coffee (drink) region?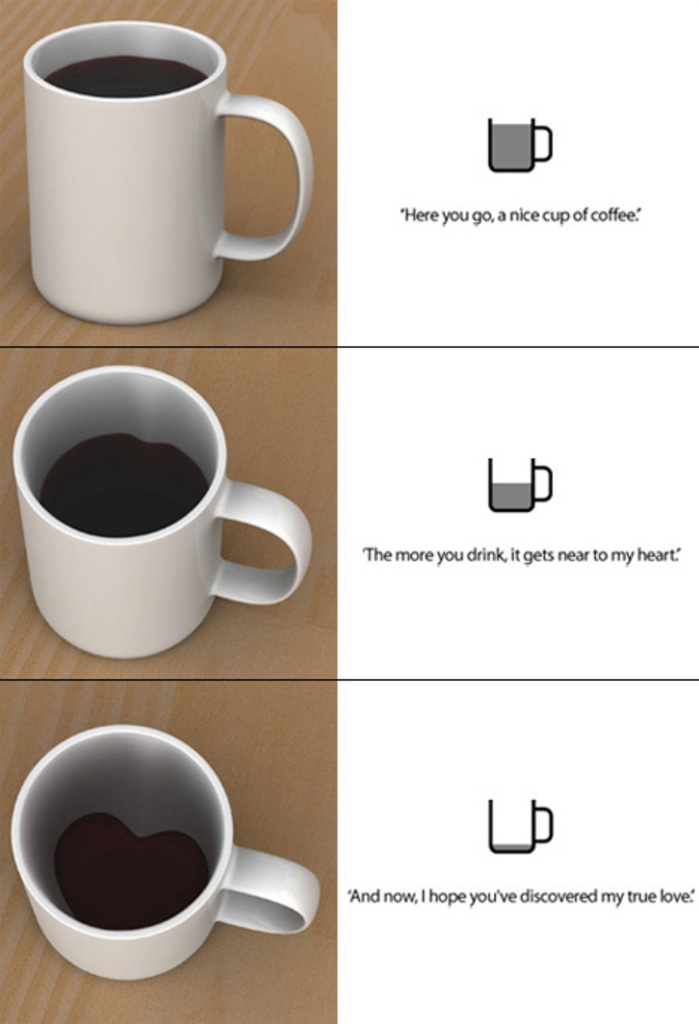
left=48, top=434, right=206, bottom=539
